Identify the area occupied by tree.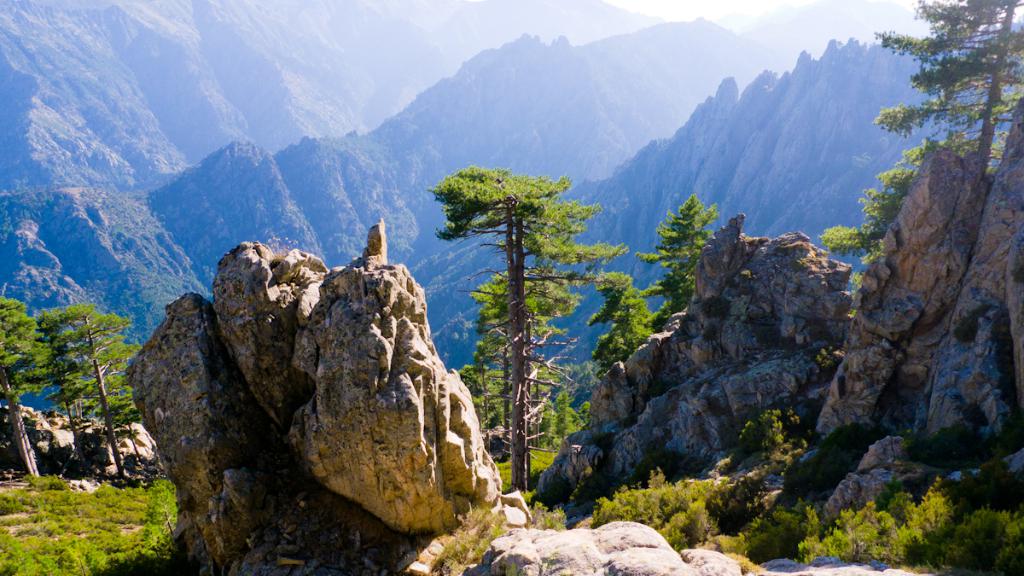
Area: l=468, t=262, r=573, b=446.
